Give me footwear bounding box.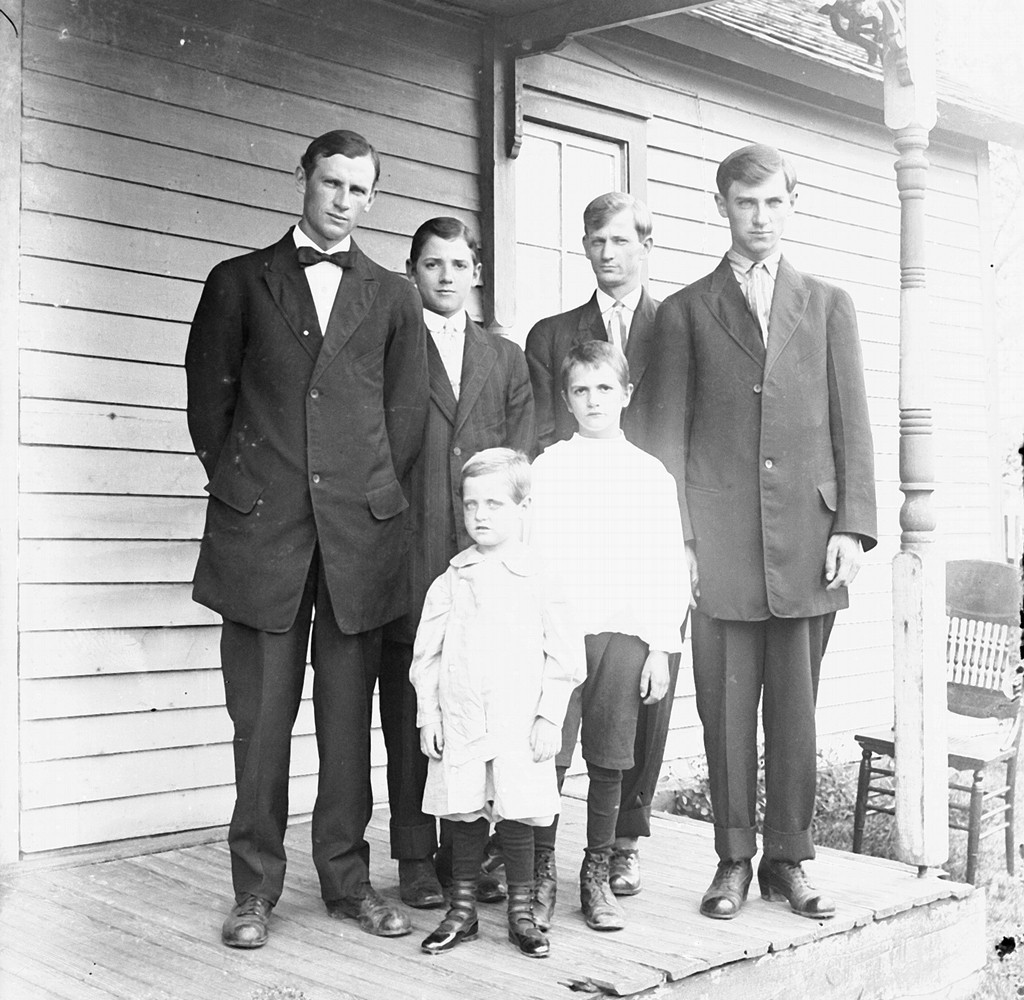
select_region(577, 847, 628, 928).
